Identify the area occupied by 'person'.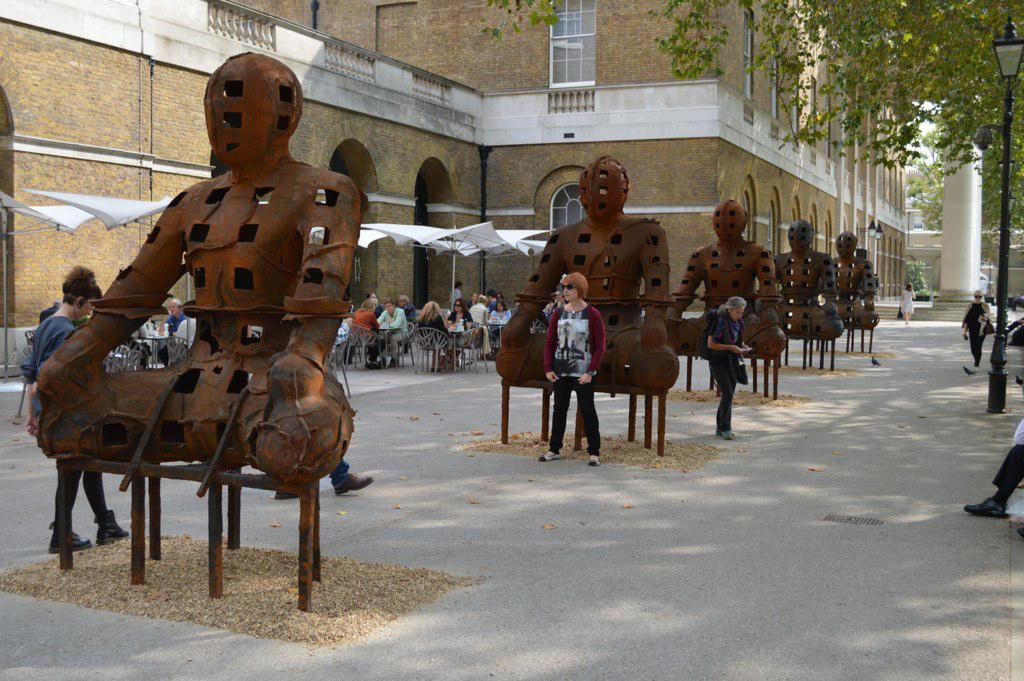
Area: detection(467, 293, 485, 338).
